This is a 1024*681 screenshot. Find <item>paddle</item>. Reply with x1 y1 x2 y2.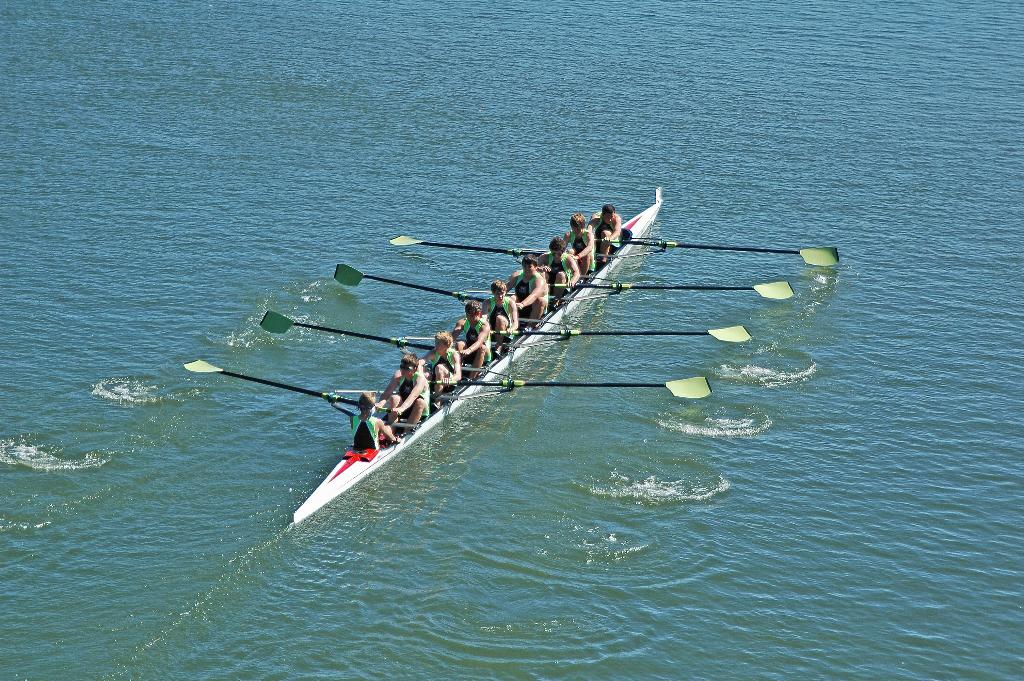
186 361 396 414.
